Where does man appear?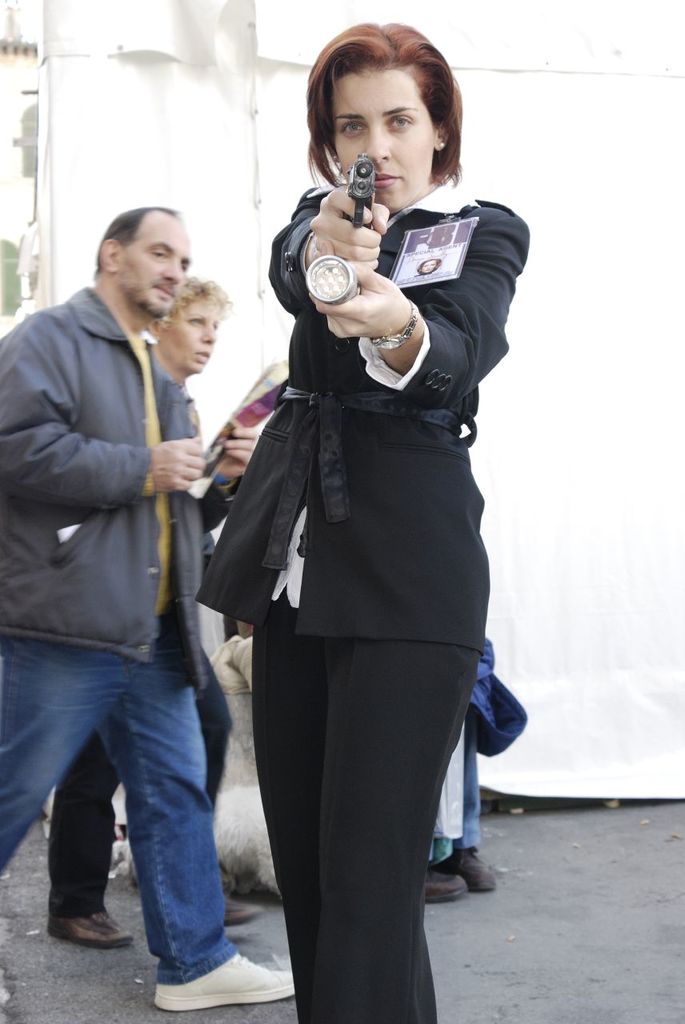
Appears at <bbox>2, 166, 262, 983</bbox>.
